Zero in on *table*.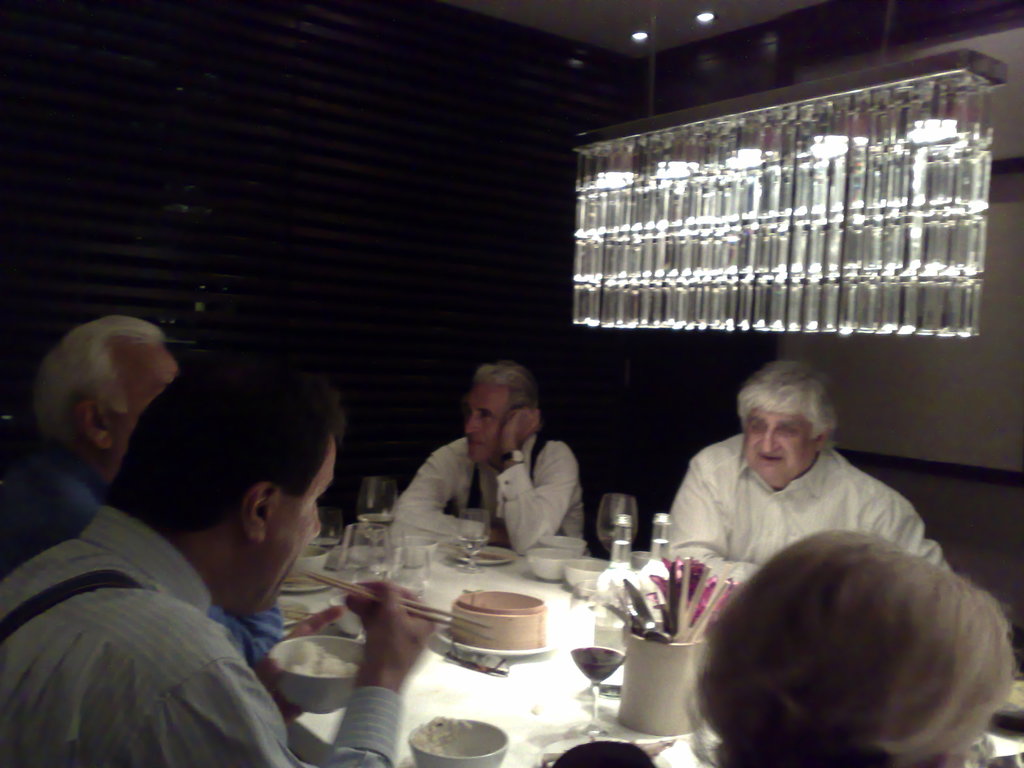
Zeroed in: <region>288, 545, 1023, 767</region>.
